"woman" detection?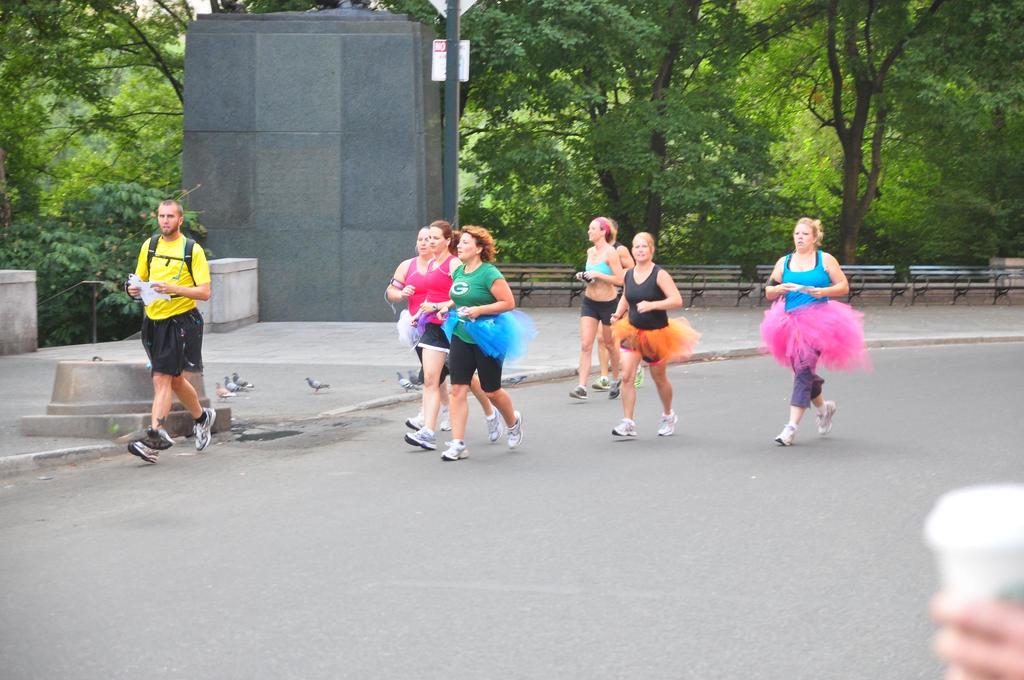
<region>432, 225, 526, 469</region>
